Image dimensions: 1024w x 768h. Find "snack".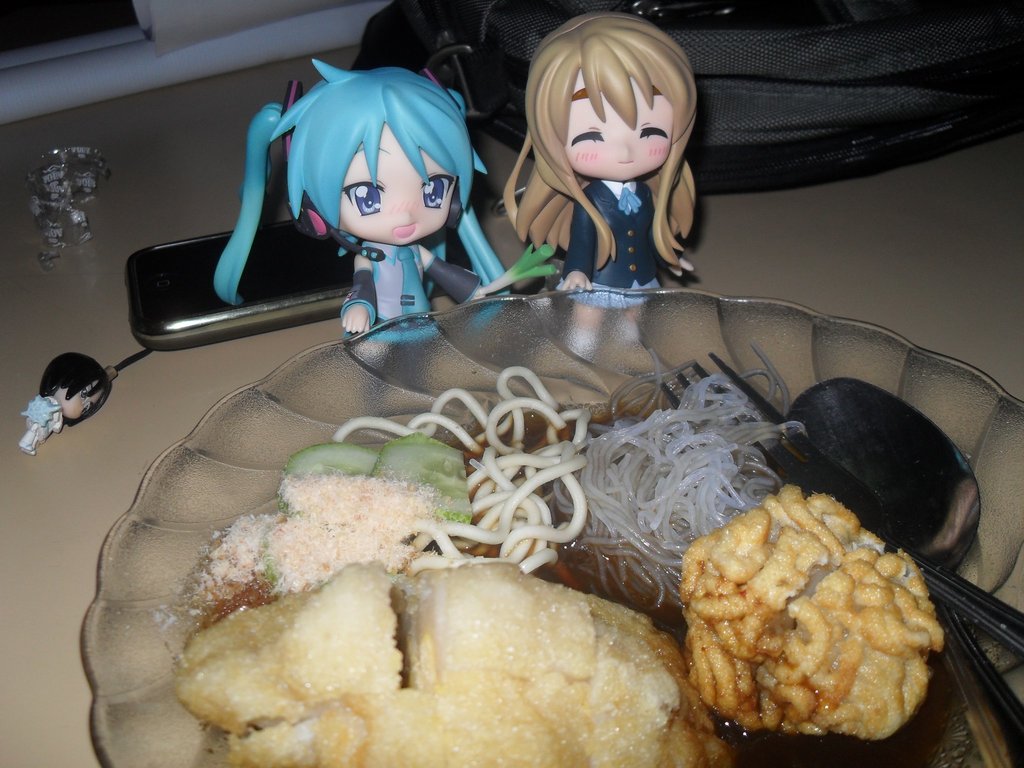
left=678, top=469, right=958, bottom=755.
